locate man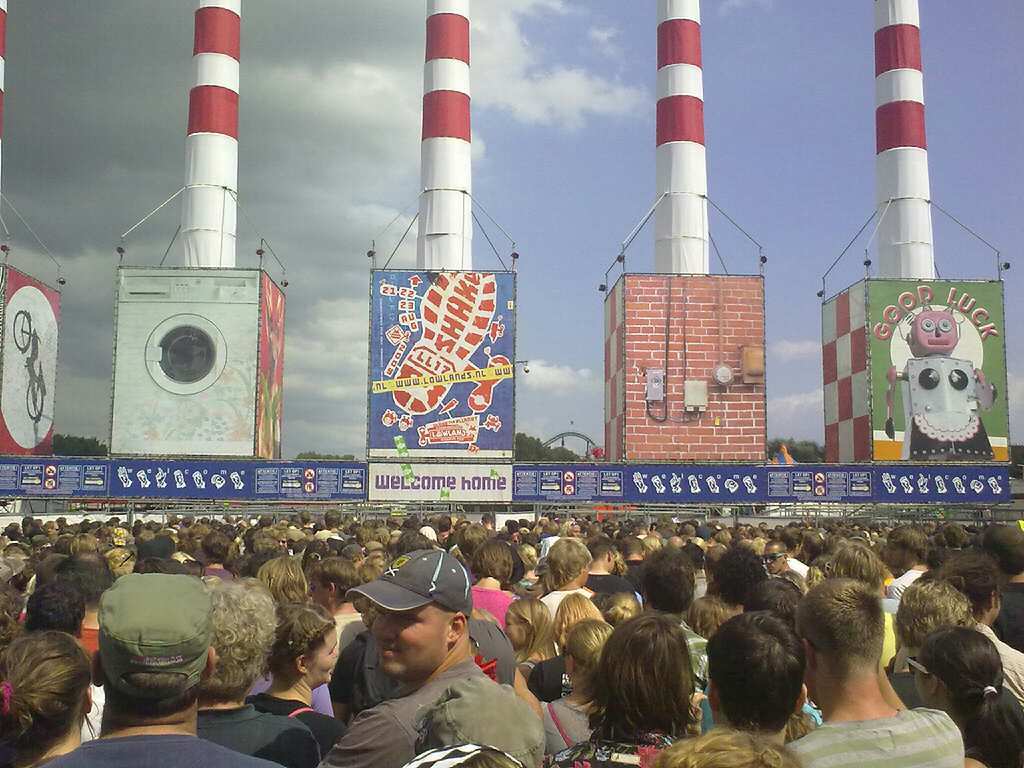
bbox=[791, 577, 962, 767]
